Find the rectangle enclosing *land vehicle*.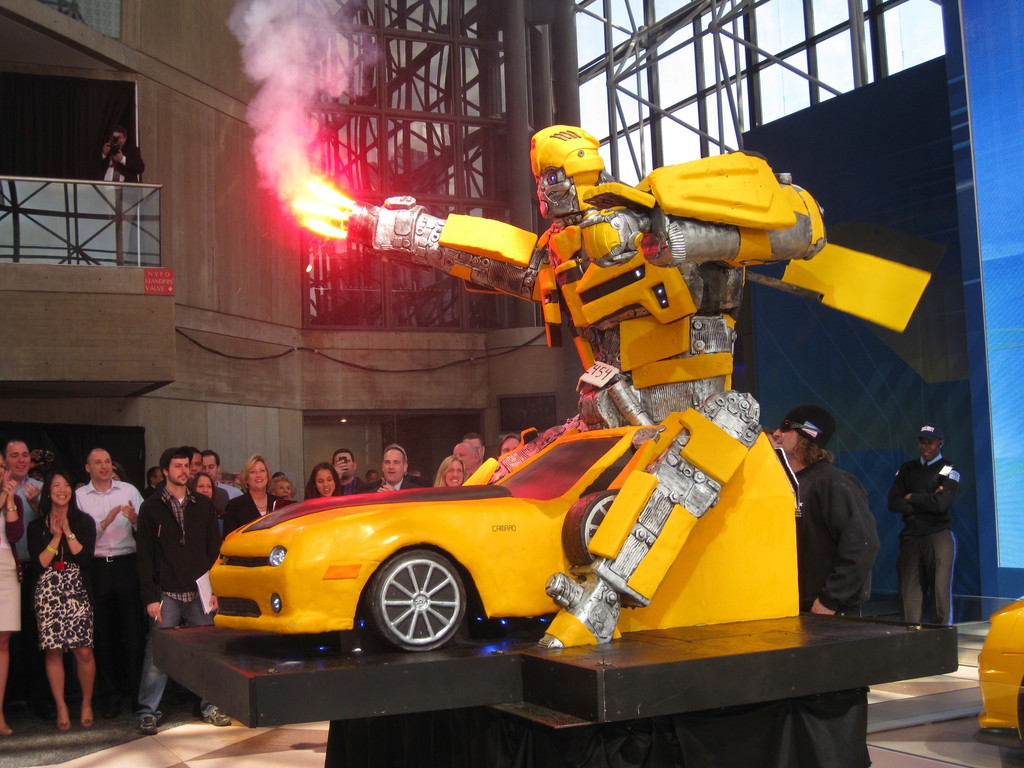
<bbox>159, 115, 929, 764</bbox>.
